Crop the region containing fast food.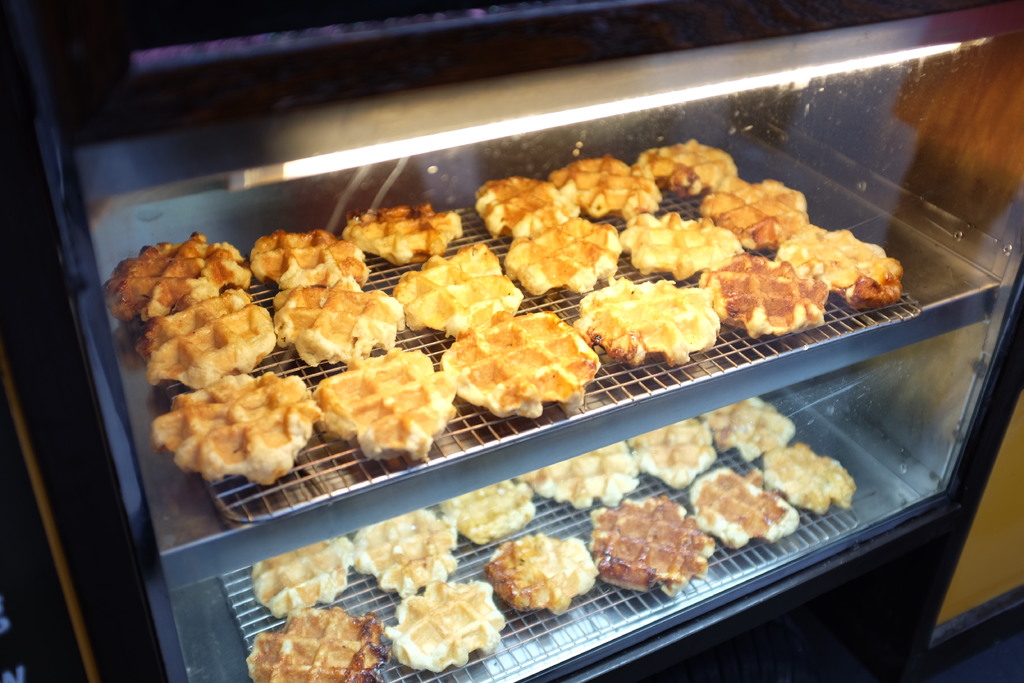
Crop region: select_region(276, 281, 412, 370).
